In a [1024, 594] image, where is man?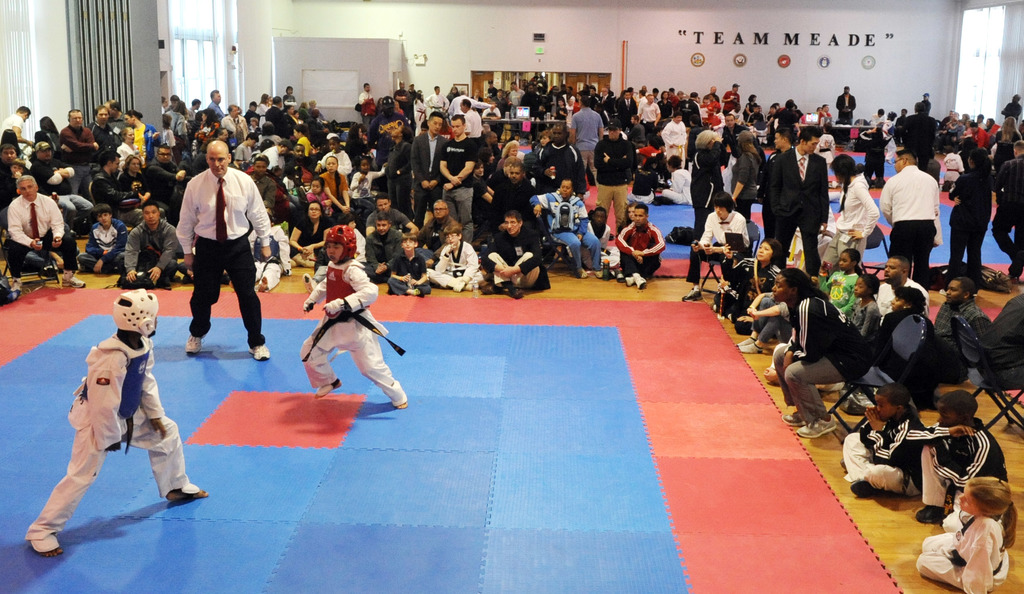
{"left": 169, "top": 134, "right": 260, "bottom": 355}.
